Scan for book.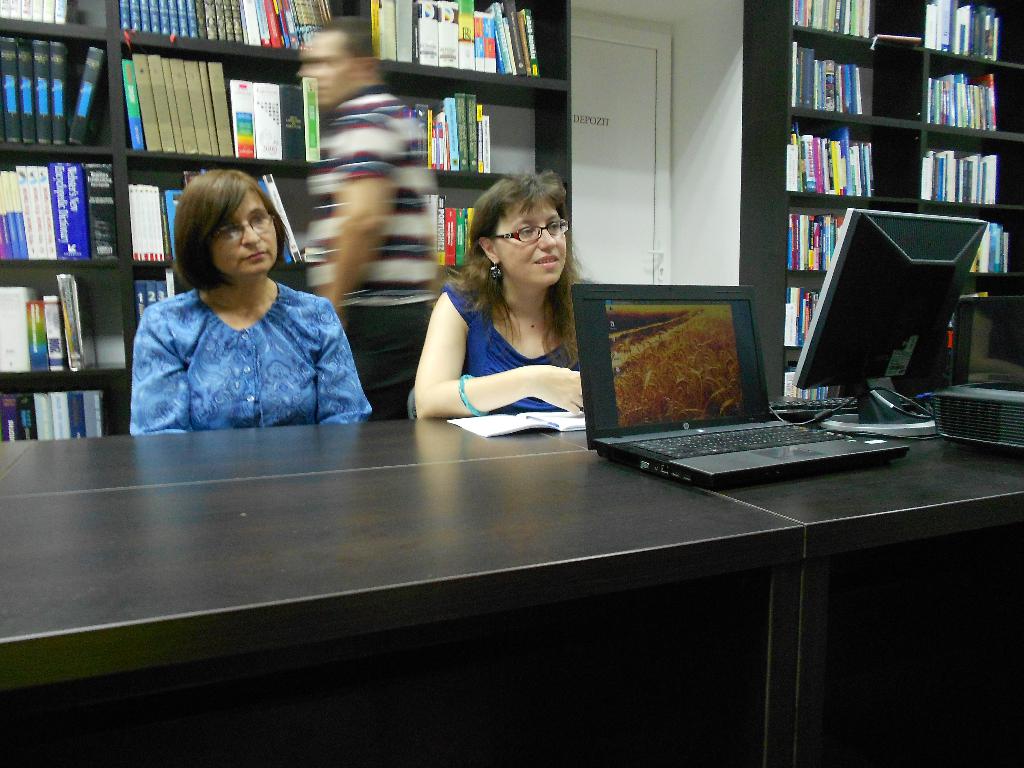
Scan result: [486, 0, 509, 67].
